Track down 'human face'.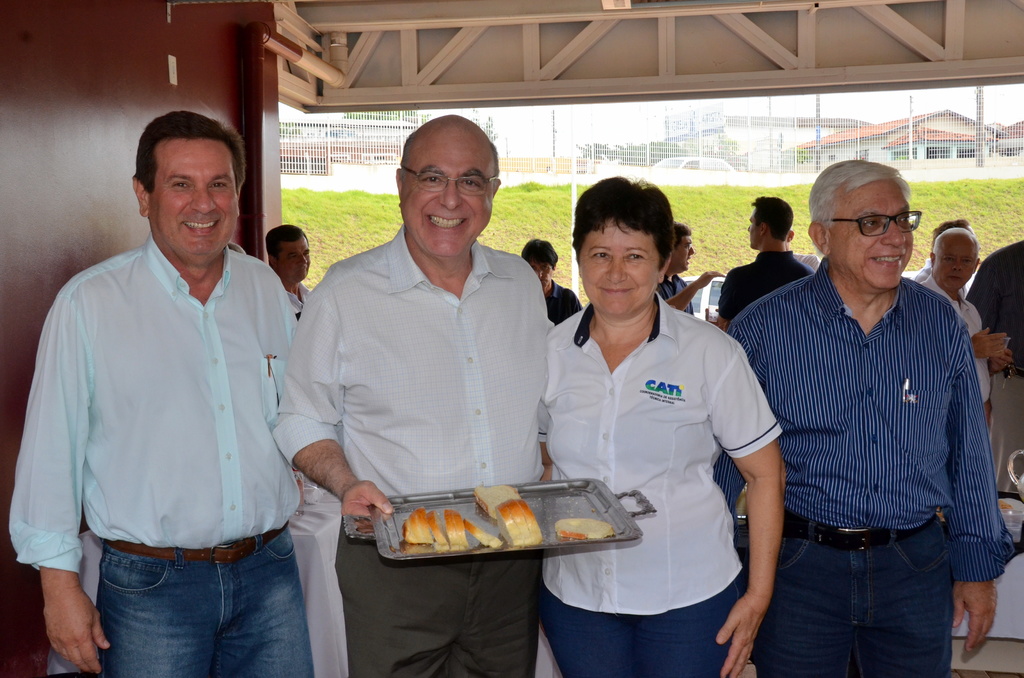
Tracked to 669, 236, 694, 274.
